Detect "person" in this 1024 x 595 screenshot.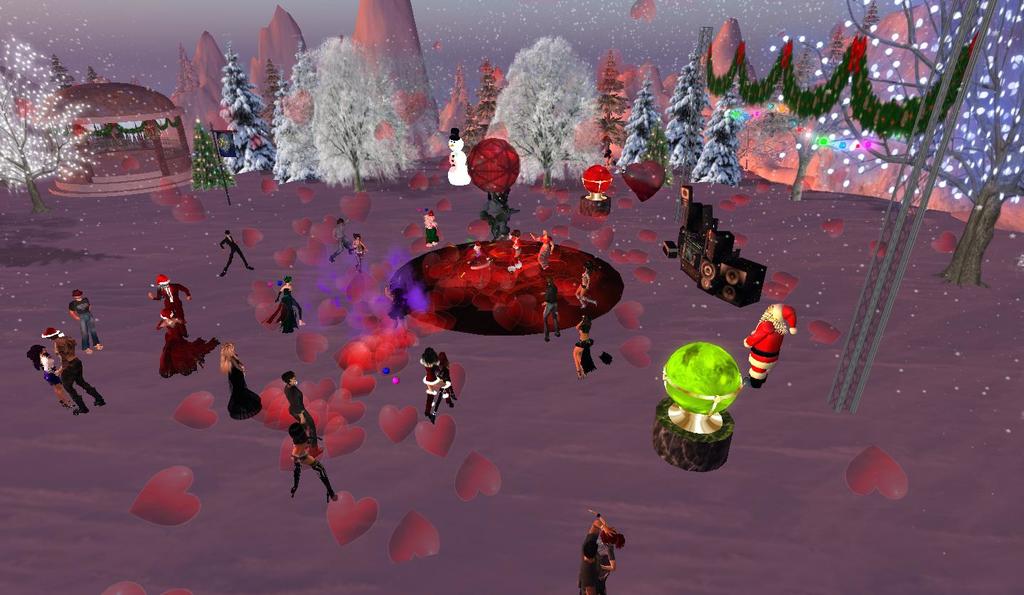
Detection: (x1=213, y1=232, x2=252, y2=277).
